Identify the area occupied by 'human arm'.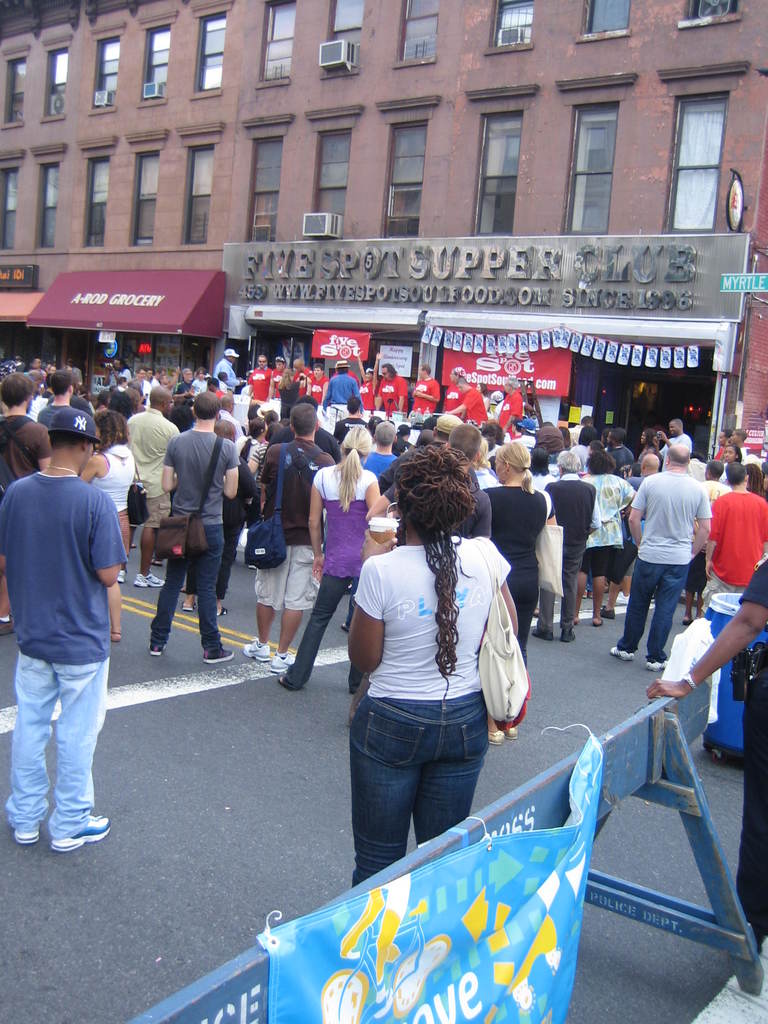
Area: bbox=(412, 379, 440, 400).
